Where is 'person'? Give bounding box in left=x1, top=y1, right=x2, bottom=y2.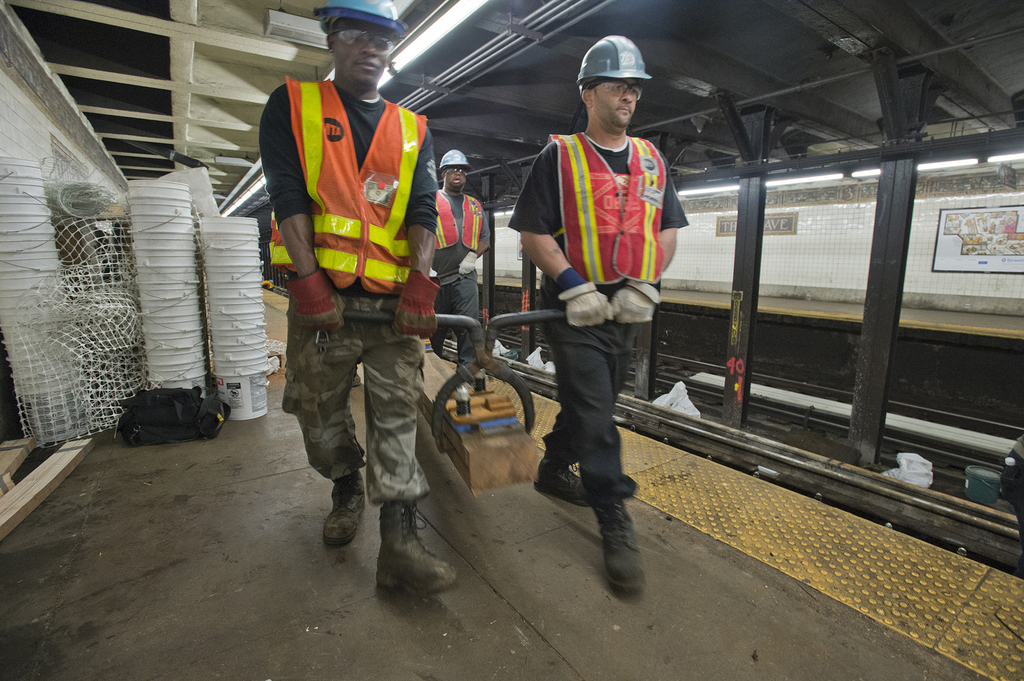
left=267, top=35, right=439, bottom=591.
